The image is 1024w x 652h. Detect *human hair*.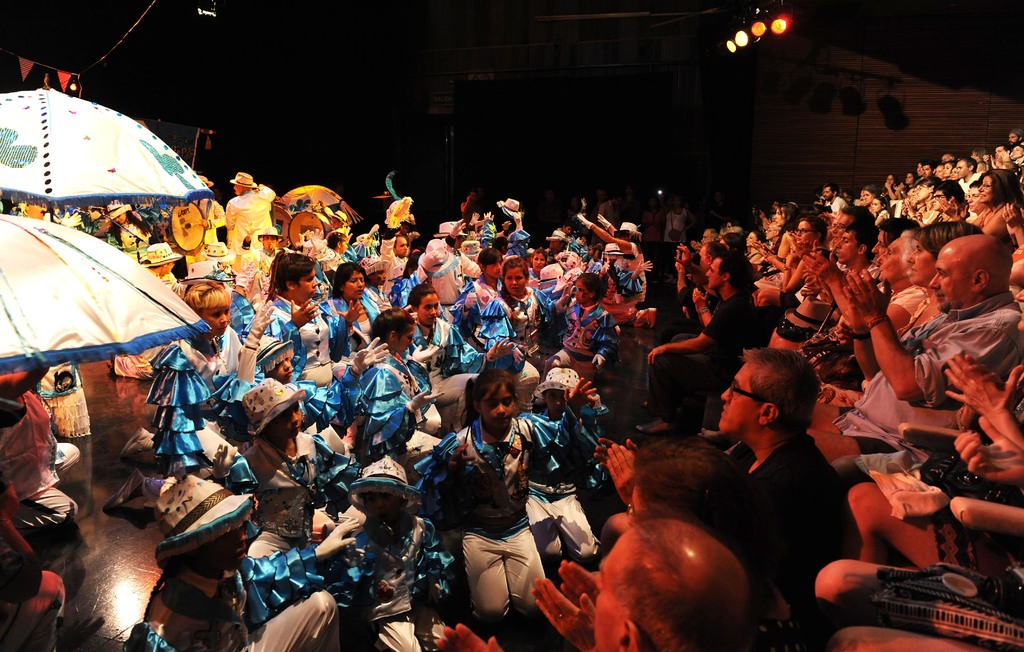
Detection: locate(879, 216, 920, 243).
